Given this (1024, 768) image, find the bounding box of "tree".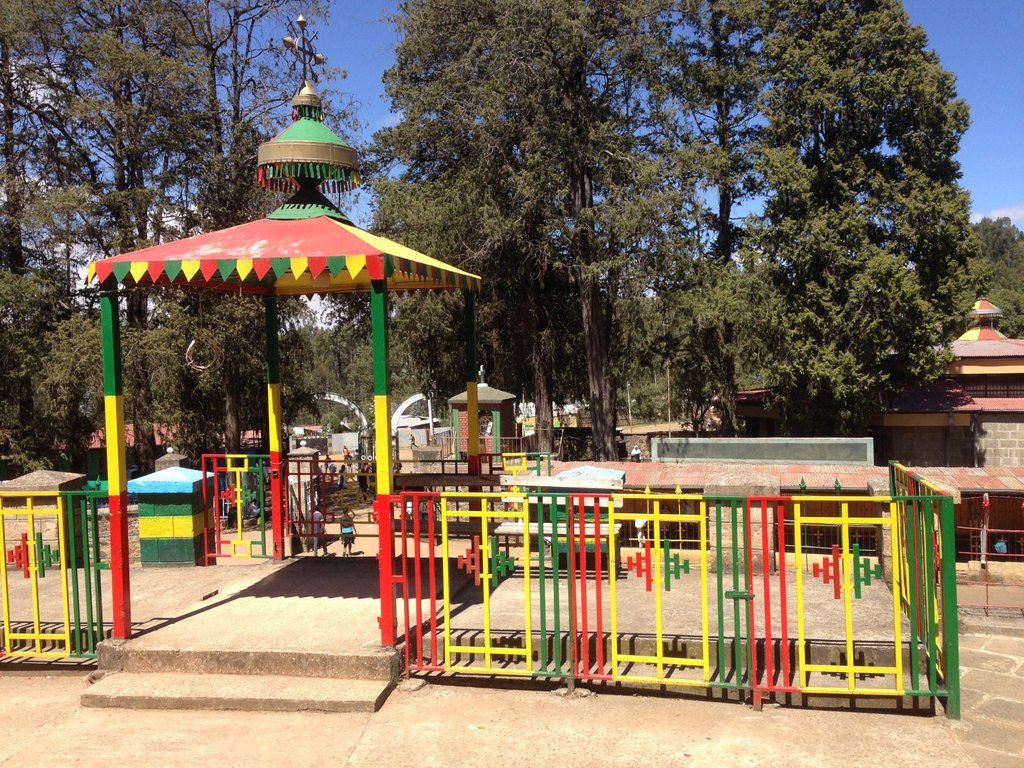
detection(655, 17, 988, 463).
